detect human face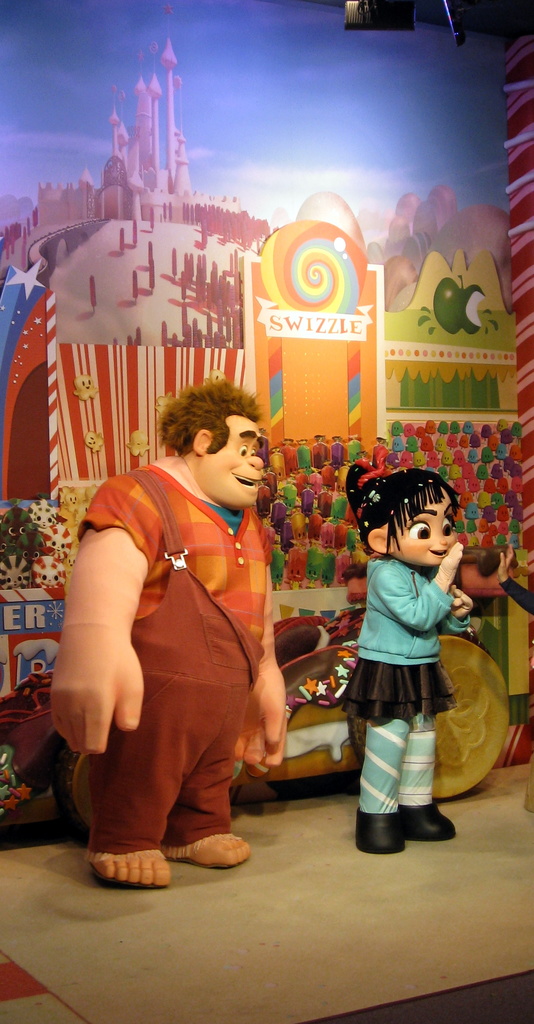
bbox=(207, 415, 262, 504)
